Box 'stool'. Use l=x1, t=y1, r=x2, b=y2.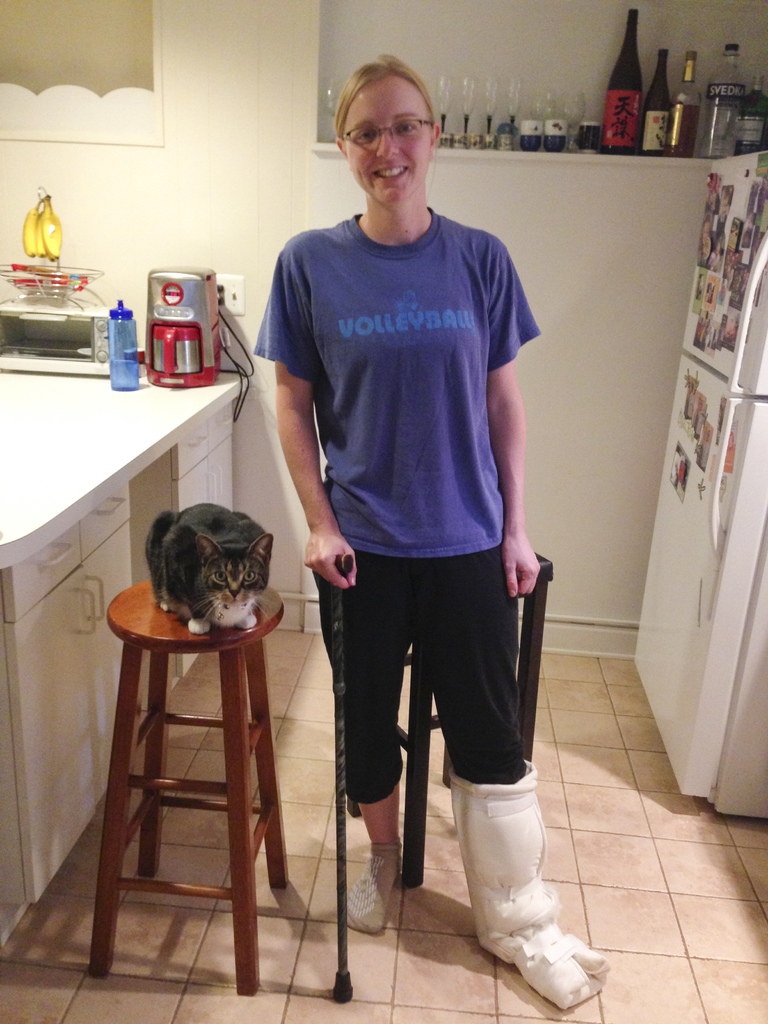
l=345, t=554, r=555, b=886.
